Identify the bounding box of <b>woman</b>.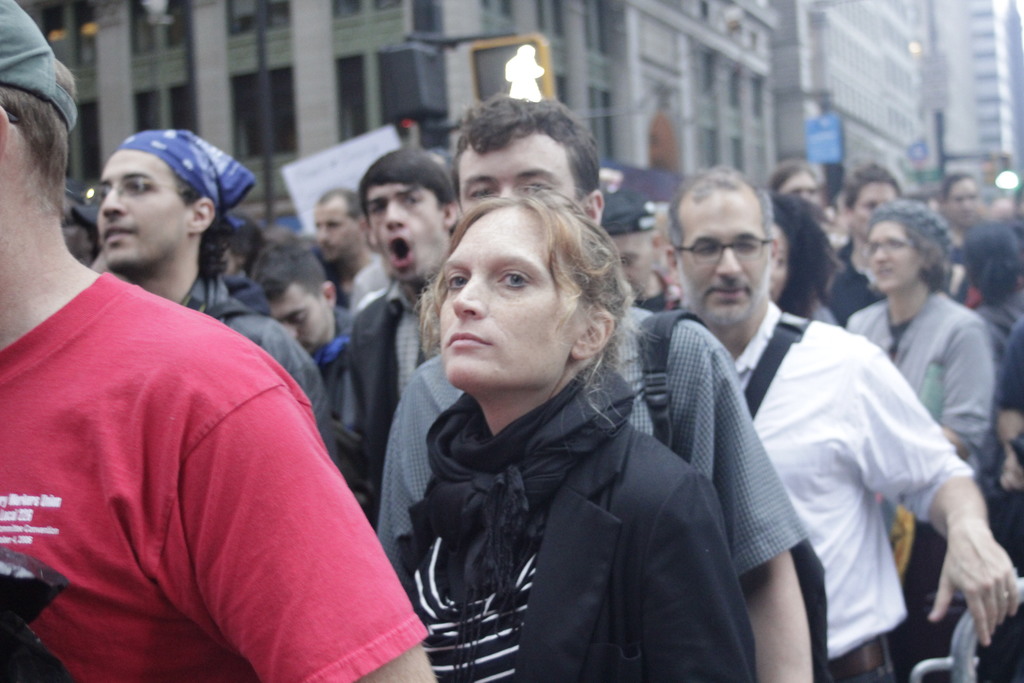
(766, 182, 843, 333).
